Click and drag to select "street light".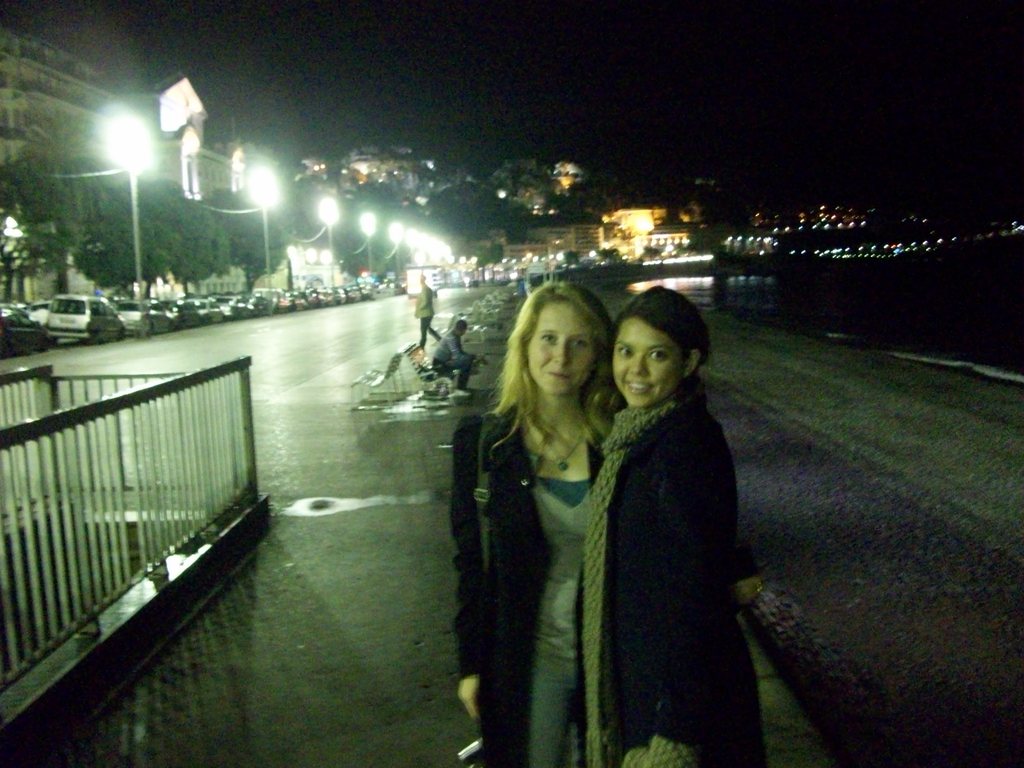
Selection: x1=317 y1=196 x2=335 y2=310.
